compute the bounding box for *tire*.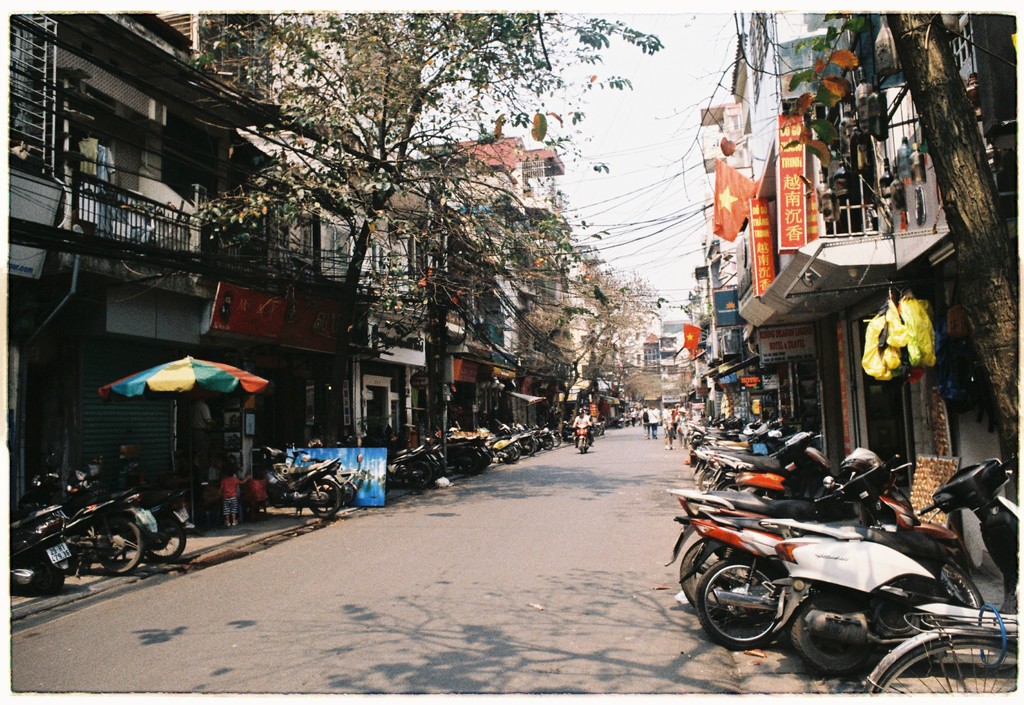
[696,557,772,649].
